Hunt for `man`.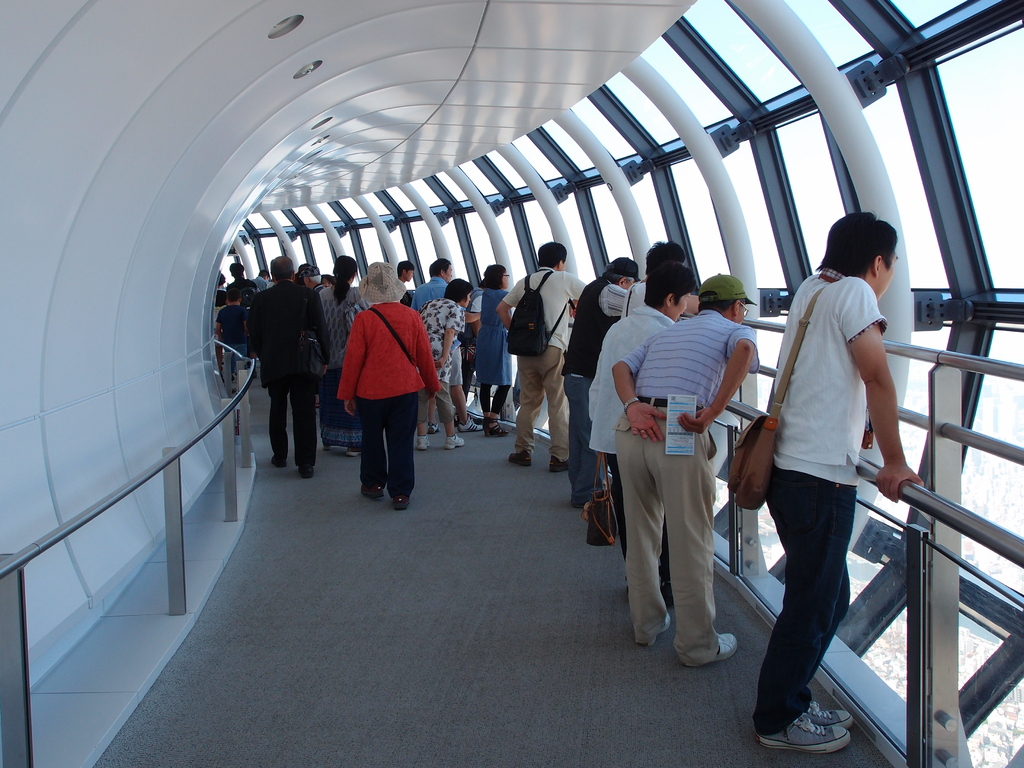
Hunted down at <bbox>584, 263, 705, 609</bbox>.
